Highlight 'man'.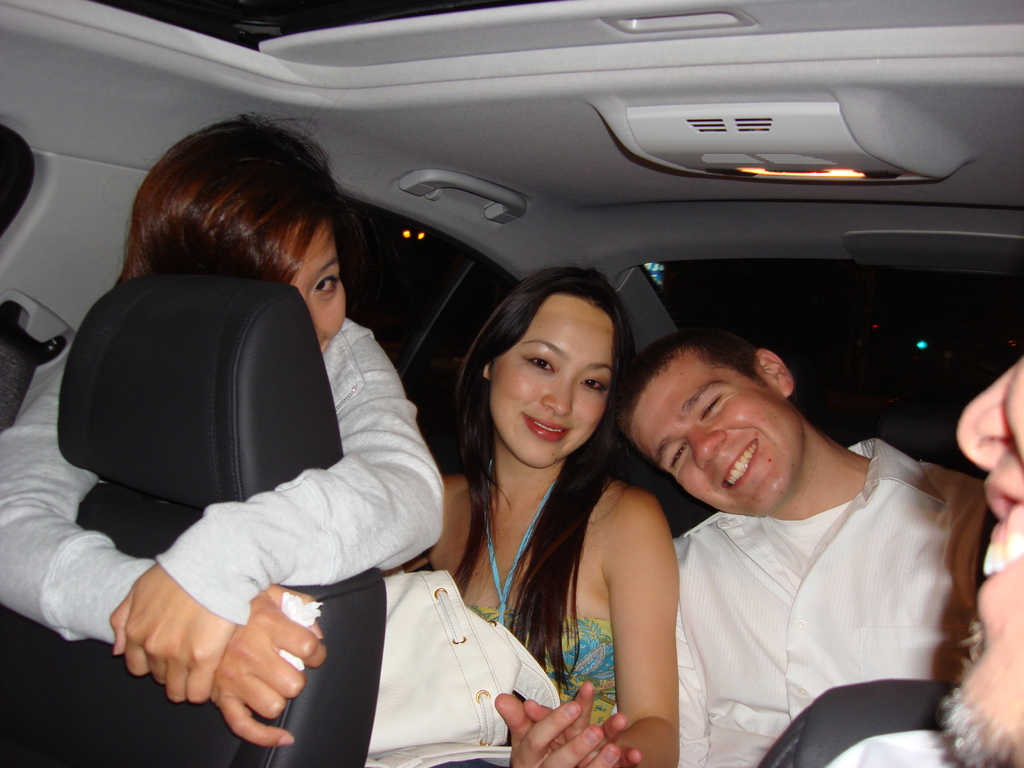
Highlighted region: 934, 349, 1023, 767.
